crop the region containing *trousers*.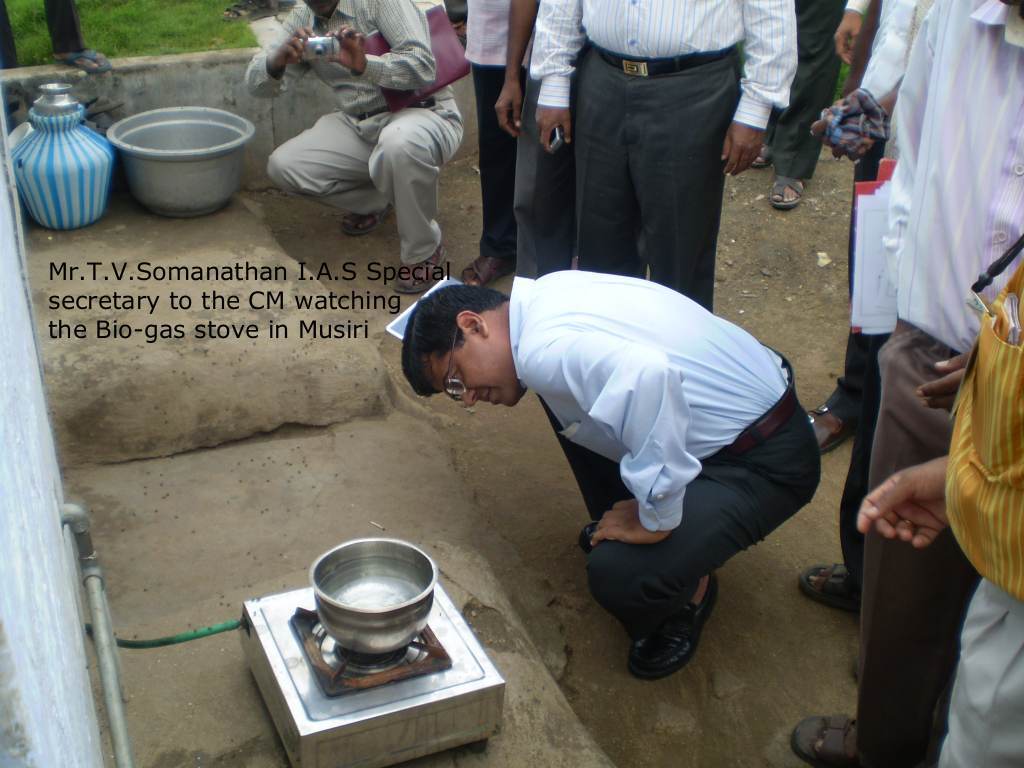
Crop region: x1=871, y1=324, x2=979, y2=767.
